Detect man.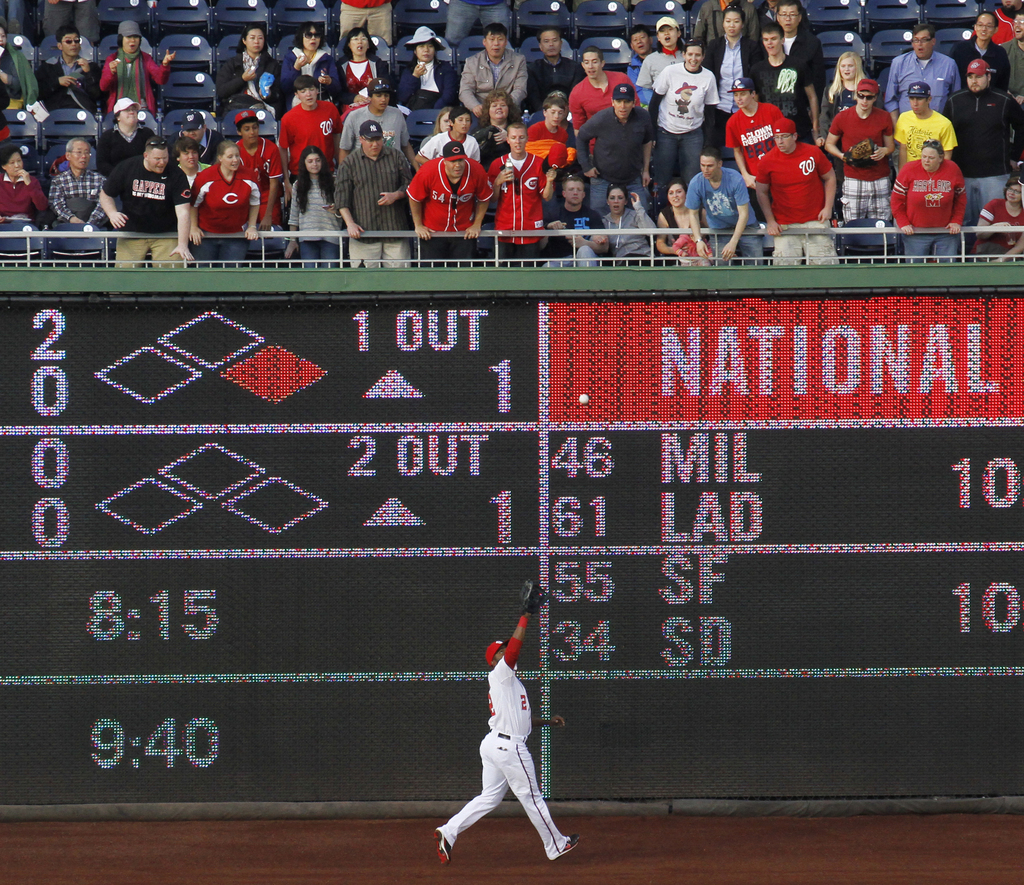
Detected at detection(407, 142, 495, 266).
